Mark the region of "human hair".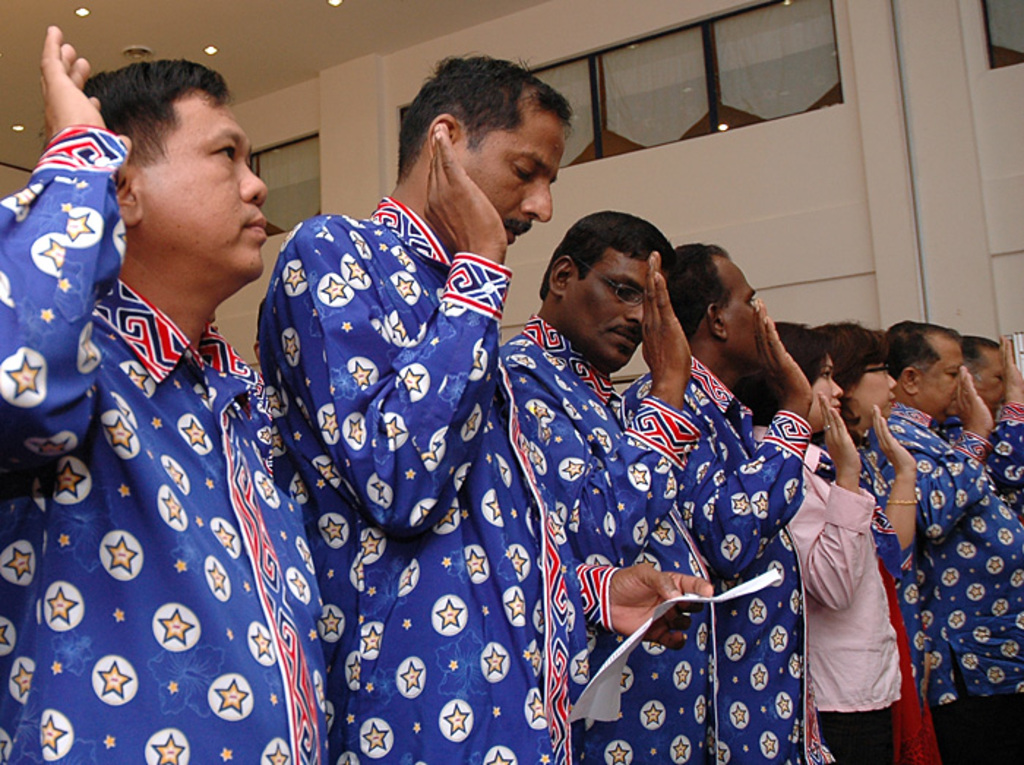
Region: x1=885, y1=313, x2=963, y2=385.
